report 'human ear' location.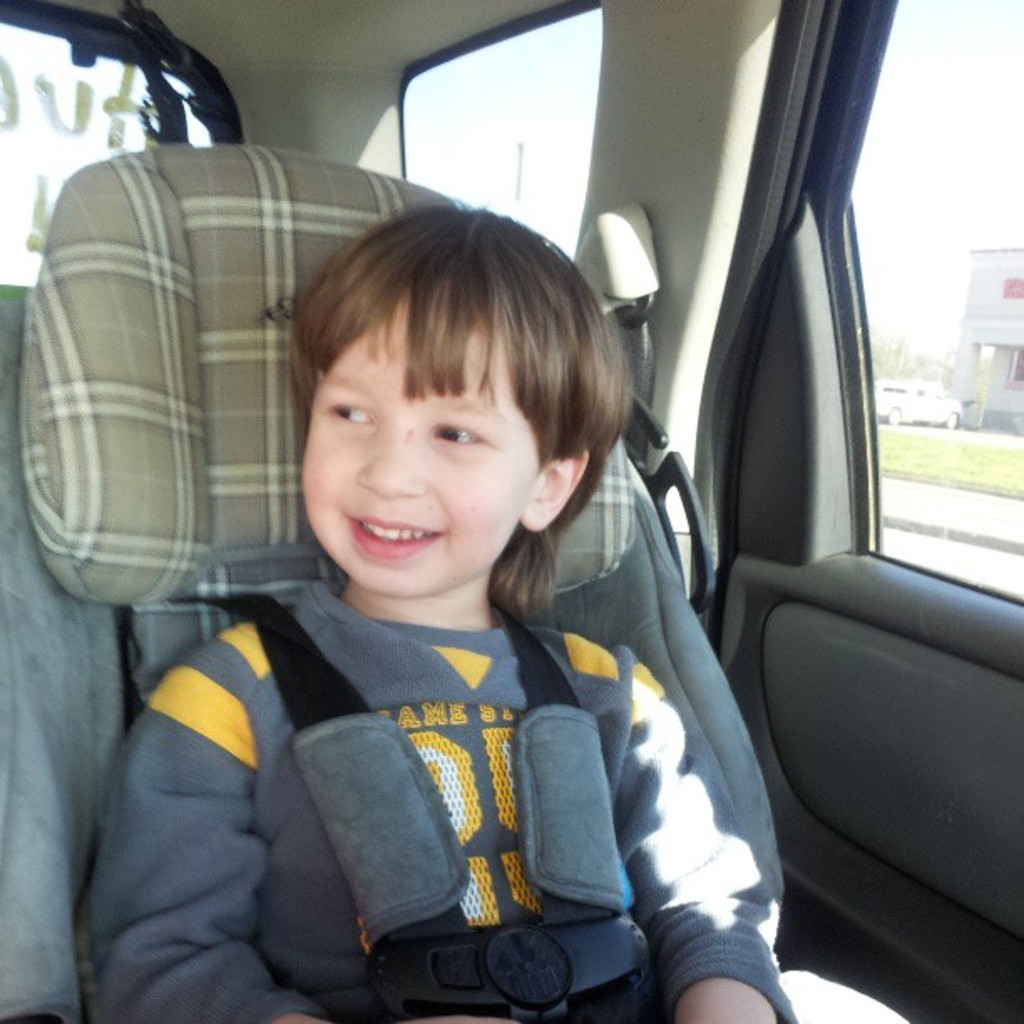
Report: [520, 443, 591, 534].
